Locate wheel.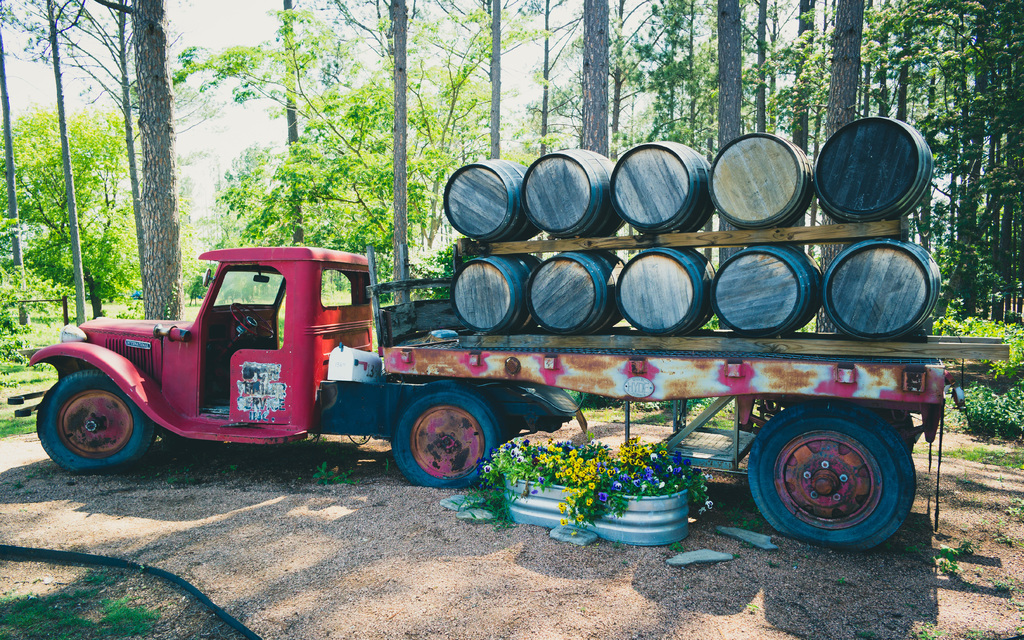
Bounding box: pyautogui.locateOnScreen(38, 369, 152, 476).
